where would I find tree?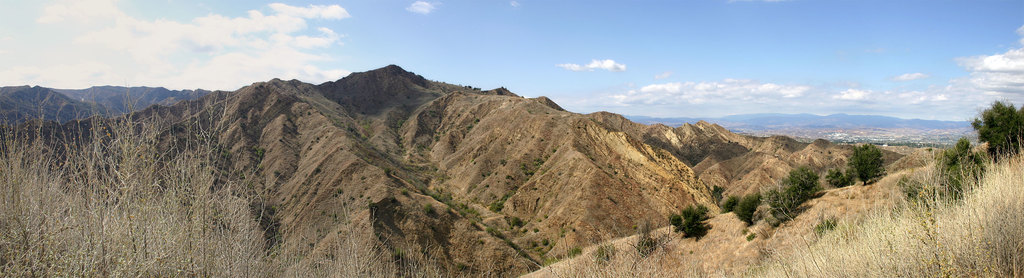
At box=[849, 142, 888, 181].
